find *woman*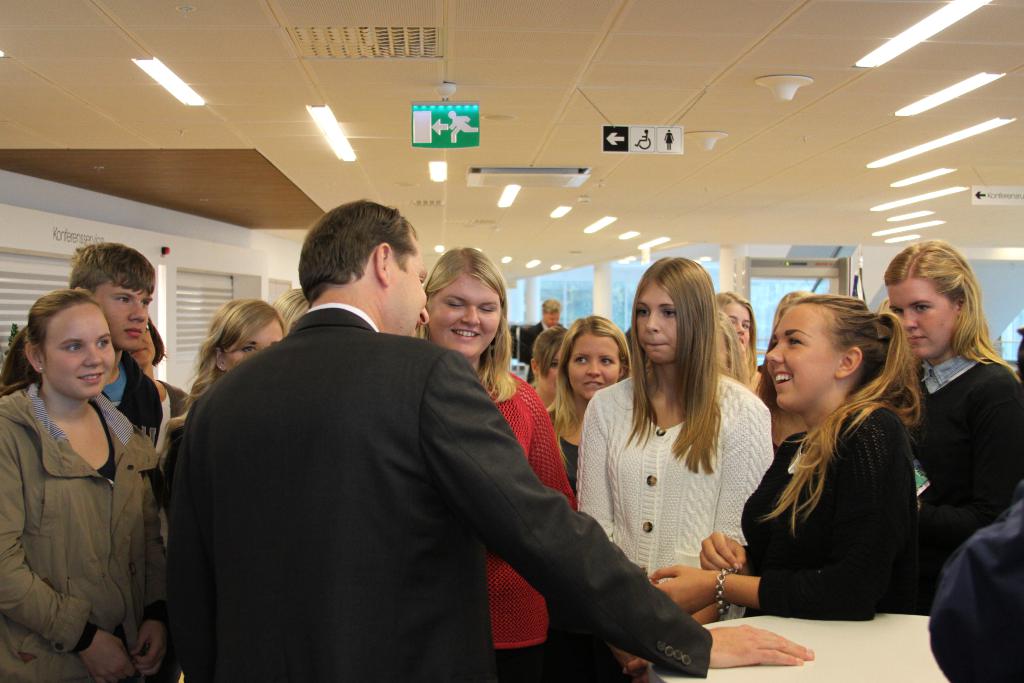
pyautogui.locateOnScreen(413, 245, 580, 682)
